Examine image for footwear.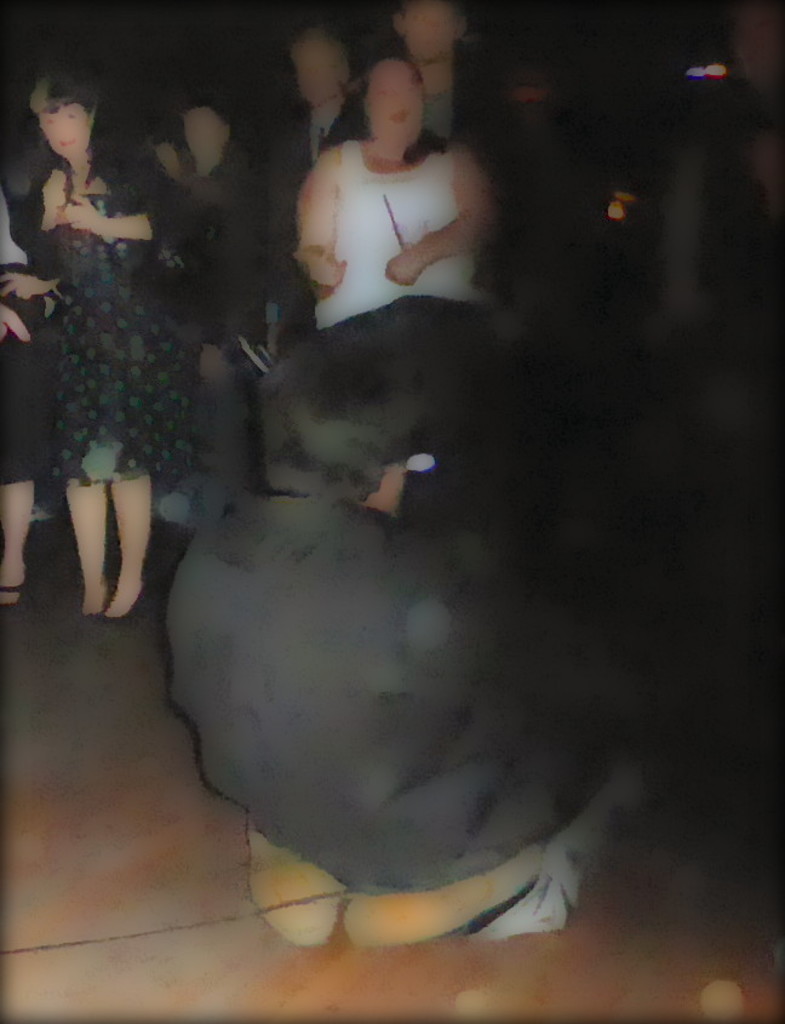
Examination result: <region>0, 567, 39, 625</region>.
